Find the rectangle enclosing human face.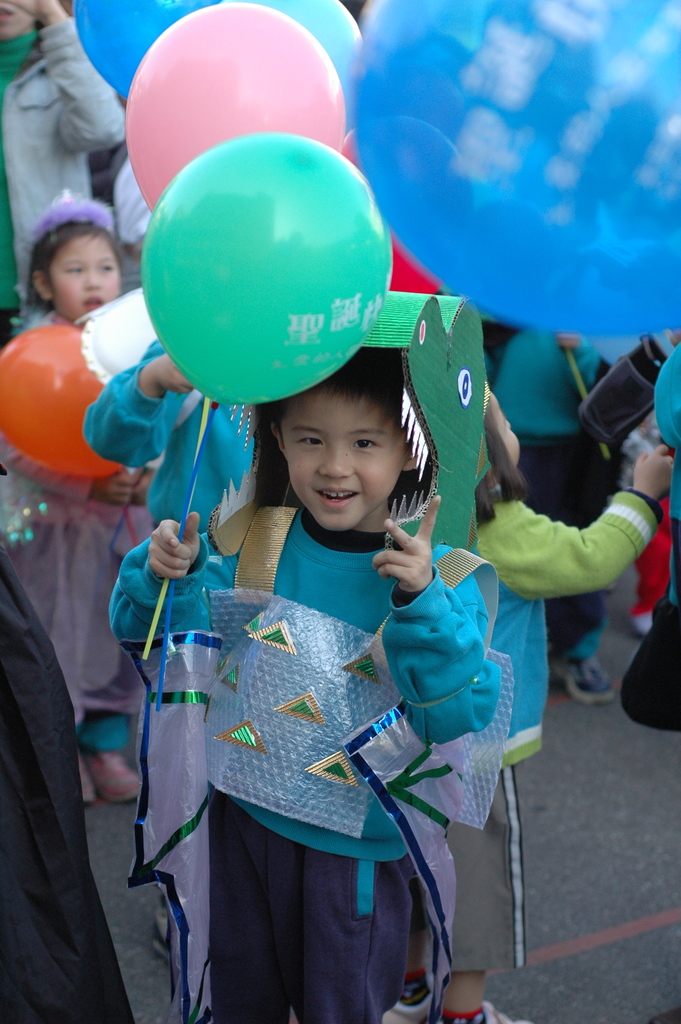
[left=278, top=396, right=415, bottom=531].
